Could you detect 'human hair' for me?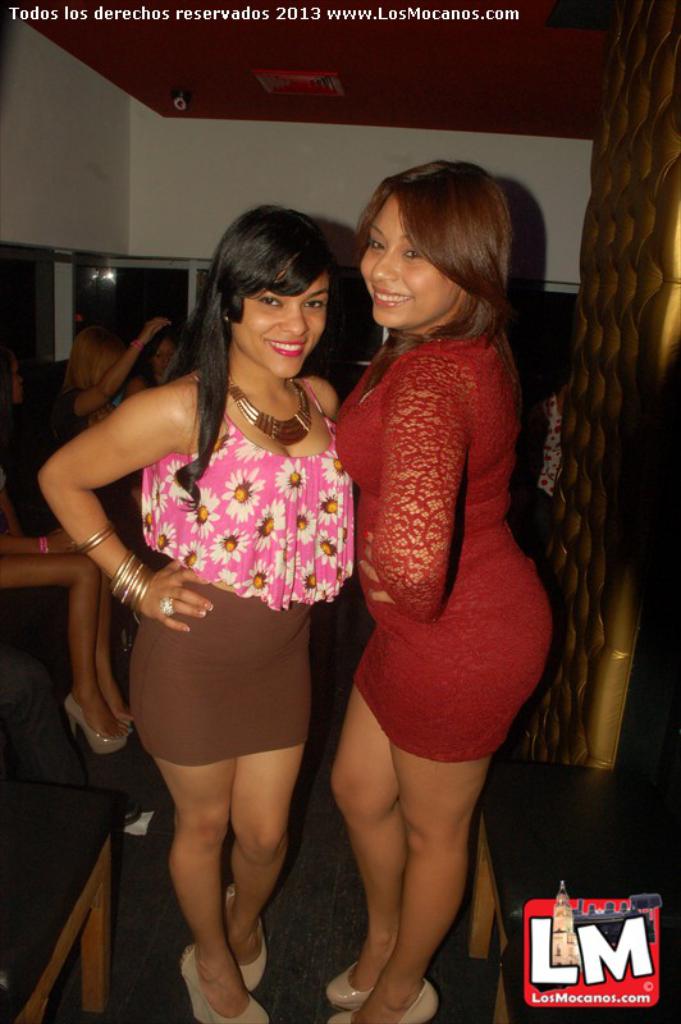
Detection result: <bbox>348, 148, 502, 312</bbox>.
